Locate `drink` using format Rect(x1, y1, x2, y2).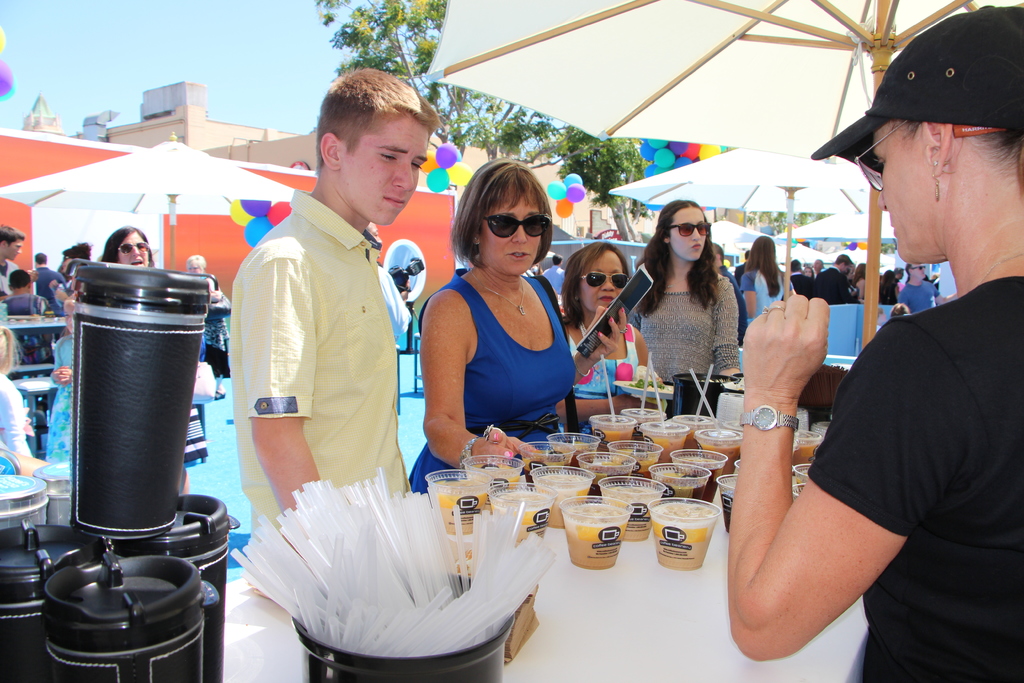
Rect(552, 486, 592, 527).
